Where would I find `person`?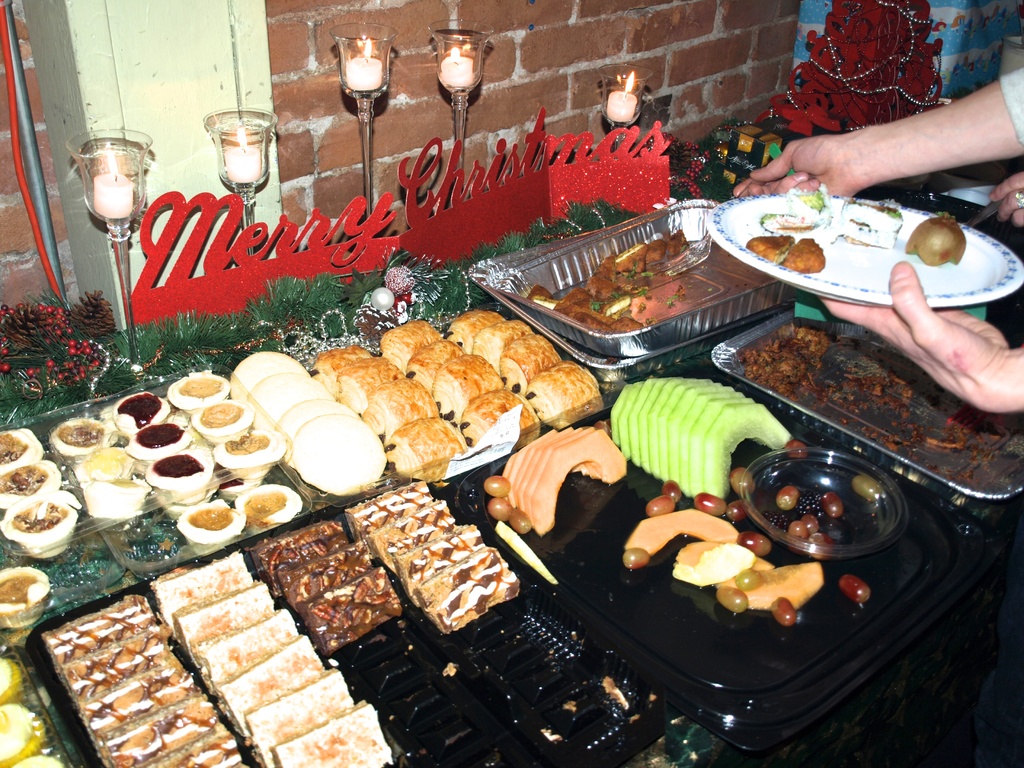
At pyautogui.locateOnScreen(982, 173, 1021, 233).
